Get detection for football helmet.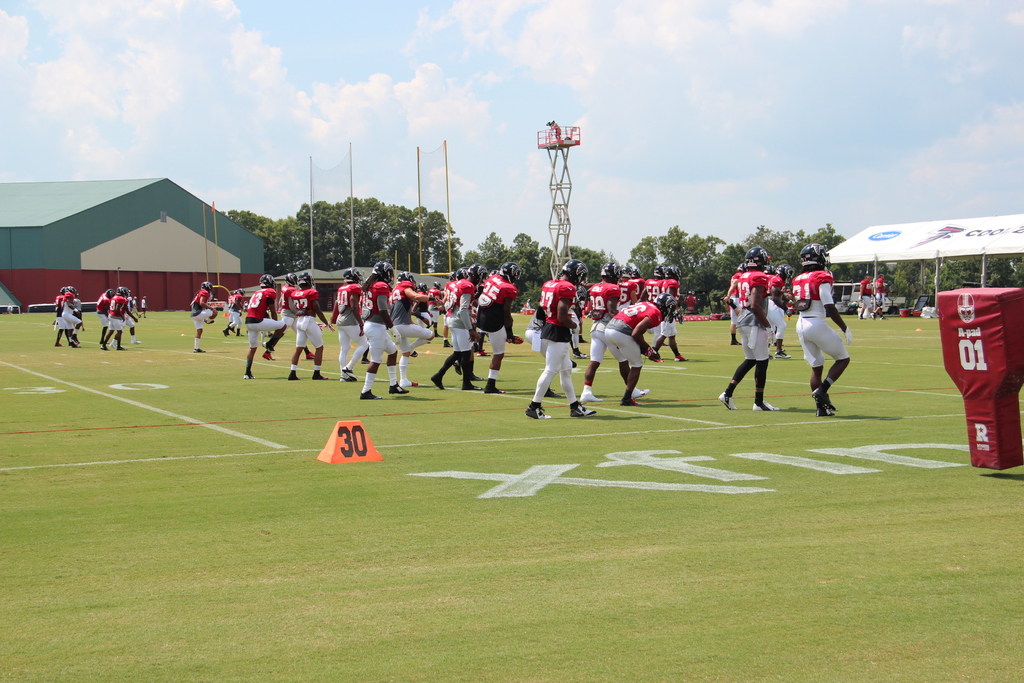
Detection: (left=392, top=269, right=422, bottom=285).
